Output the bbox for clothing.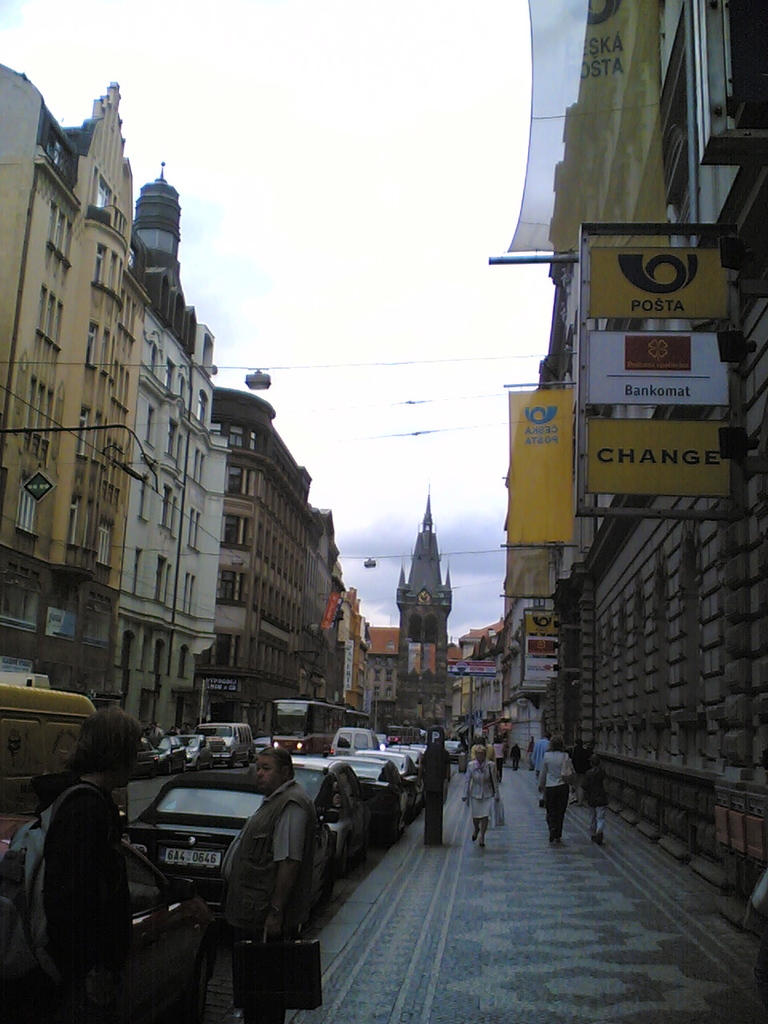
region(46, 769, 136, 1023).
